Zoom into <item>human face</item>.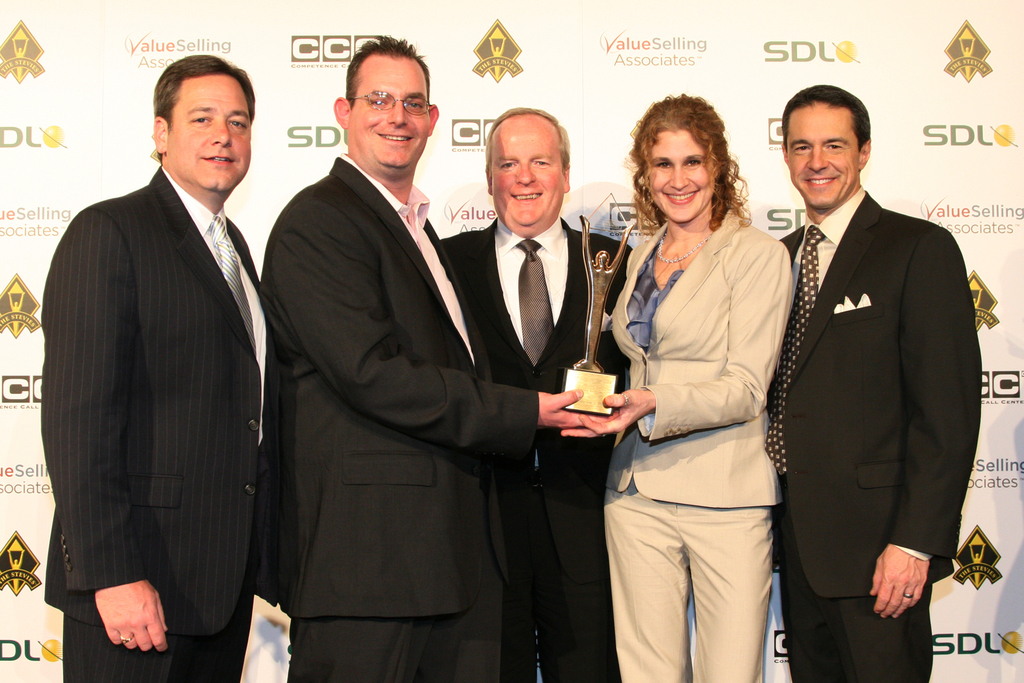
Zoom target: detection(649, 133, 717, 222).
